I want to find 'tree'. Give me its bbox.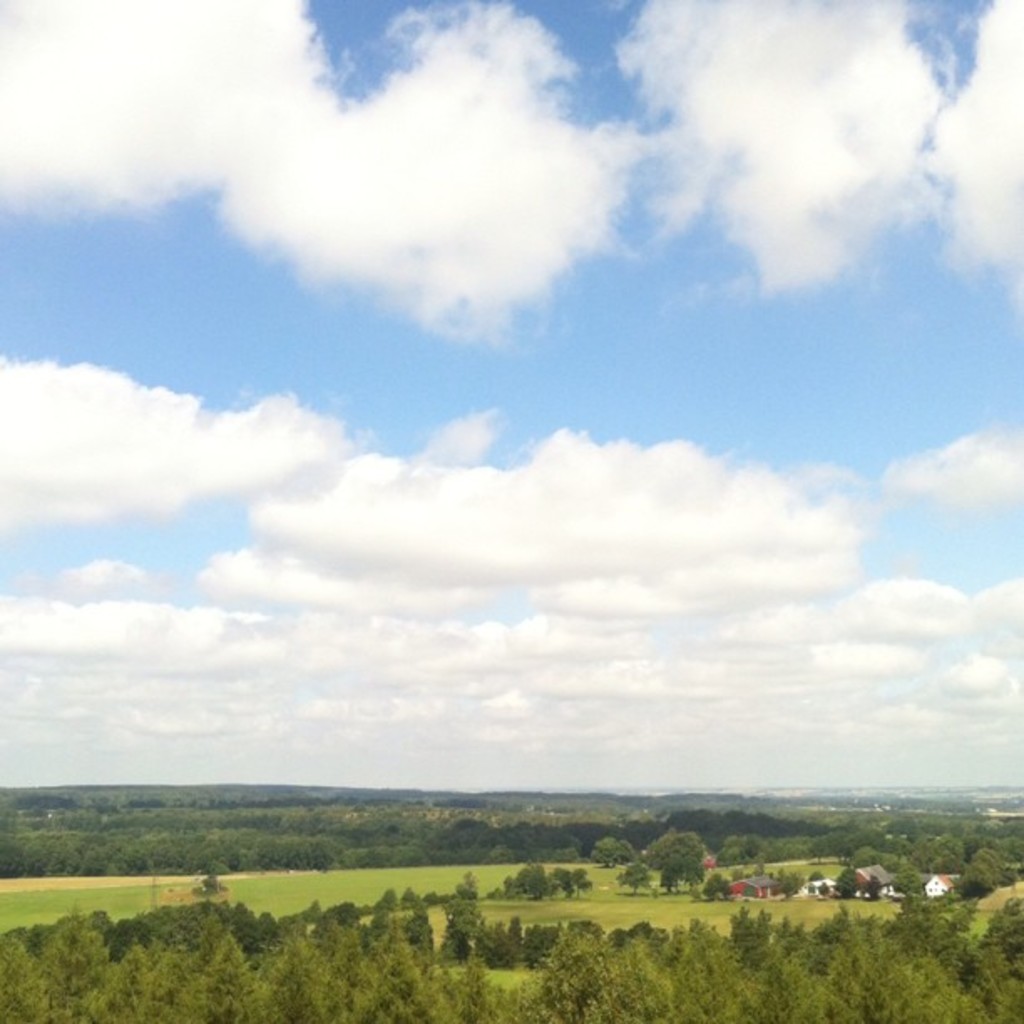
<box>201,924,291,1016</box>.
